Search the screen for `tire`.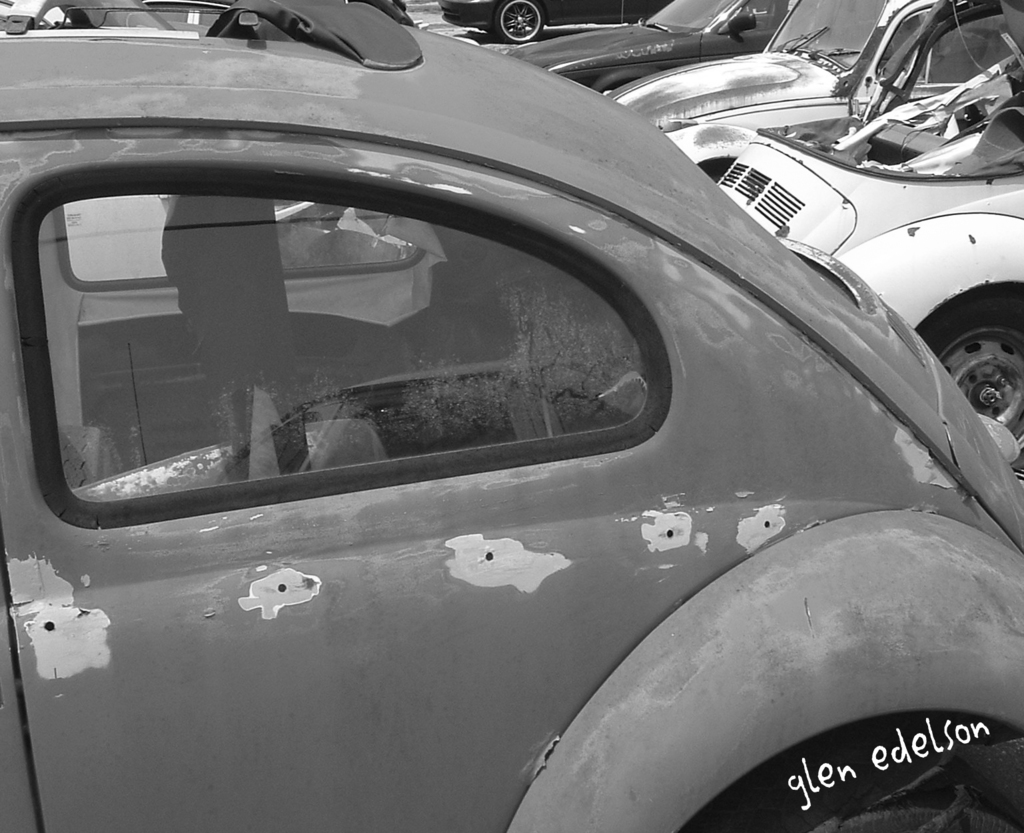
Found at region(917, 293, 1023, 487).
